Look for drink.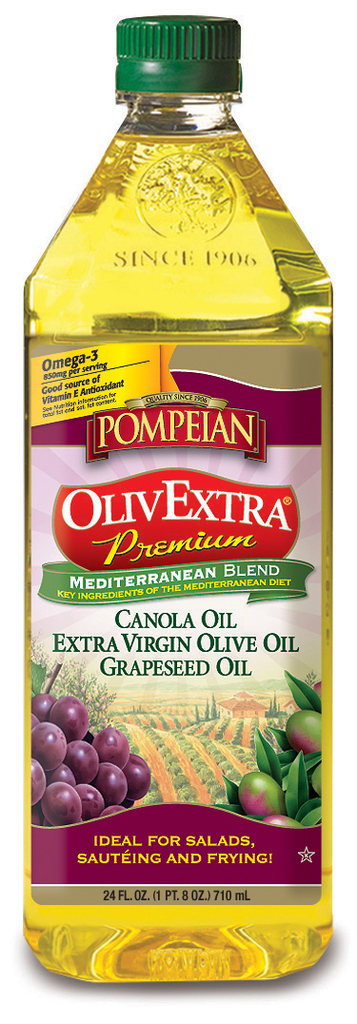
Found: l=15, t=126, r=345, b=989.
